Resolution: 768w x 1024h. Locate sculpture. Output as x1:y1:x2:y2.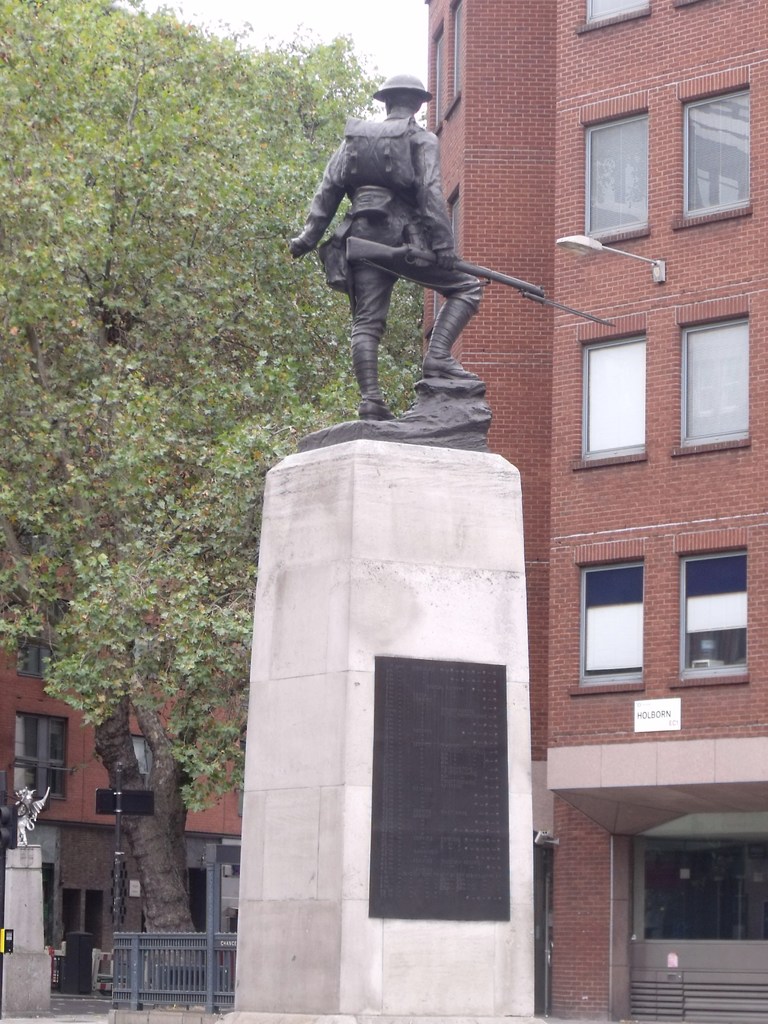
287:57:628:424.
